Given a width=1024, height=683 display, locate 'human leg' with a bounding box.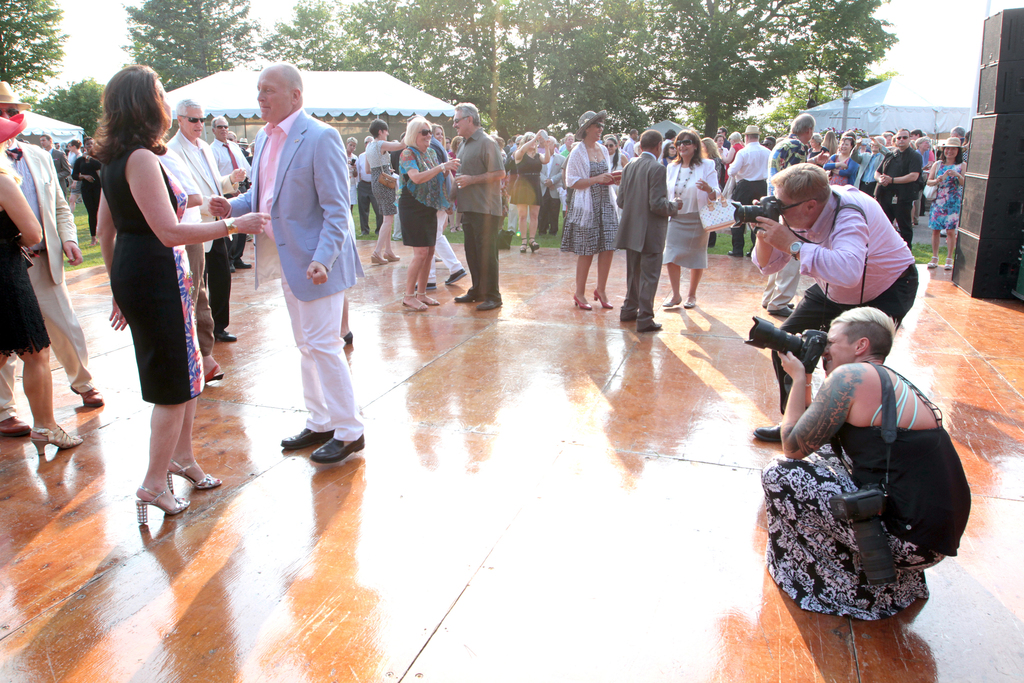
Located: x1=670, y1=260, x2=678, y2=306.
